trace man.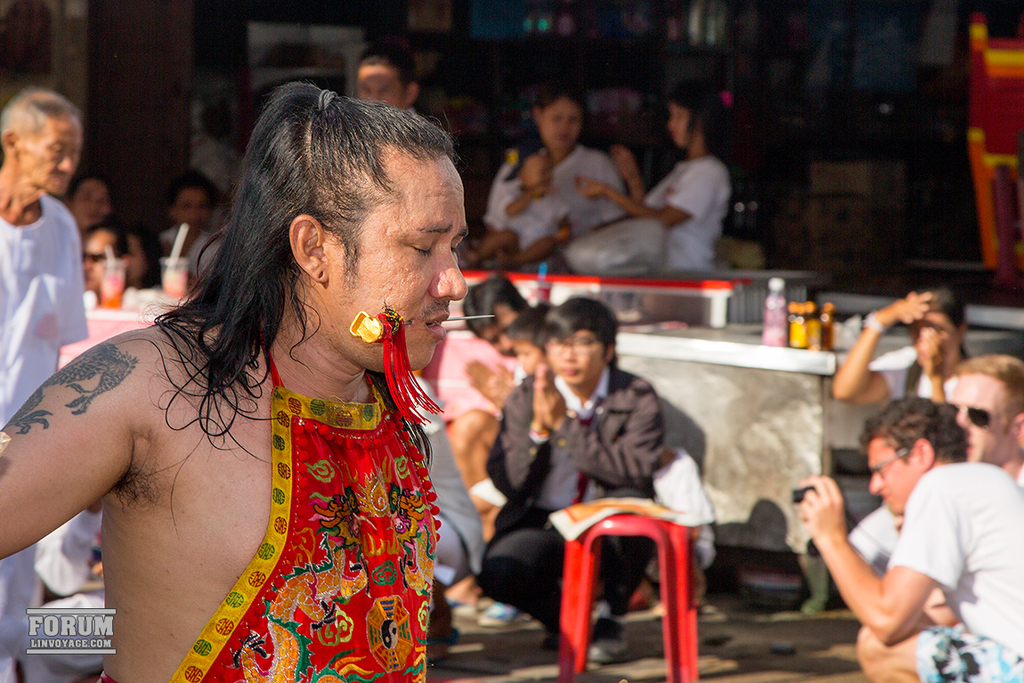
Traced to 2 90 90 682.
